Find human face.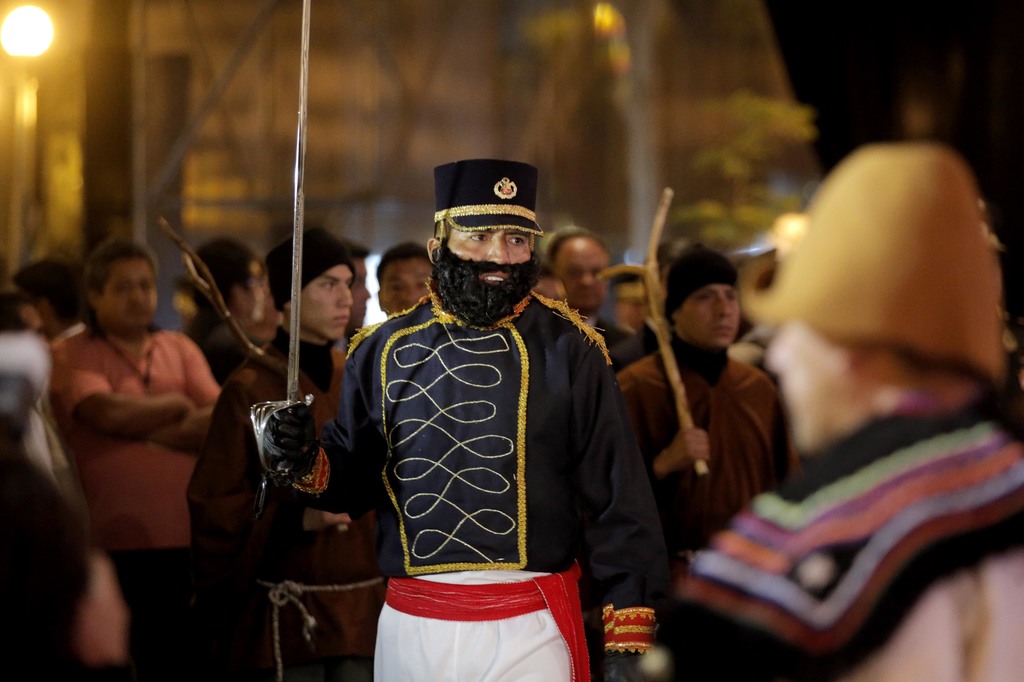
296, 258, 356, 343.
